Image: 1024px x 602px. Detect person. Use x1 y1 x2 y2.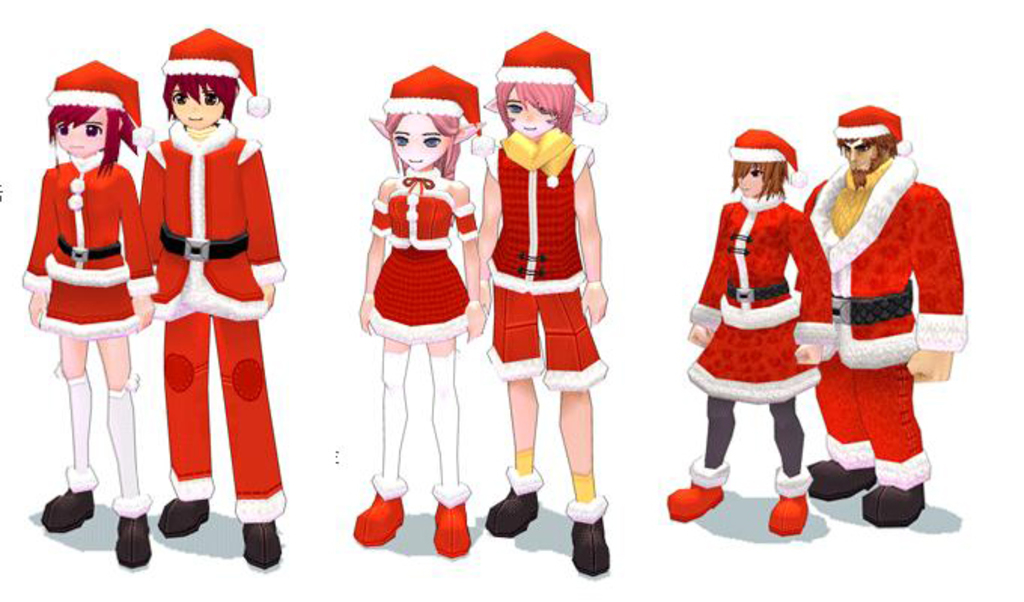
355 63 497 557.
